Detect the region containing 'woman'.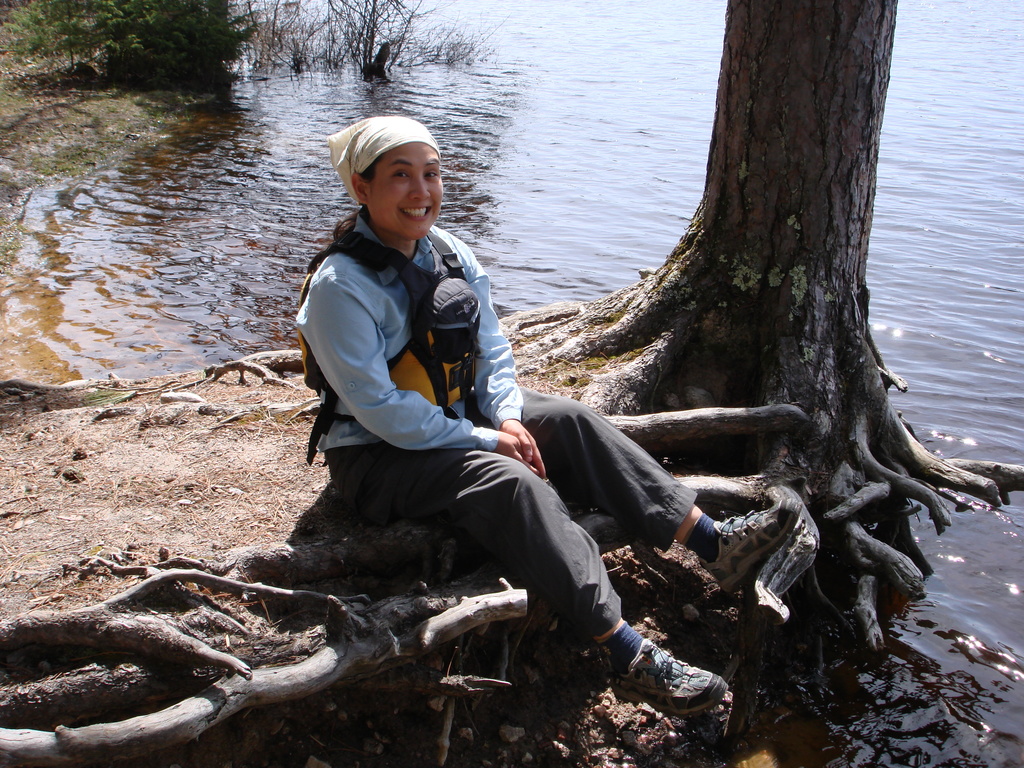
locate(291, 111, 808, 717).
